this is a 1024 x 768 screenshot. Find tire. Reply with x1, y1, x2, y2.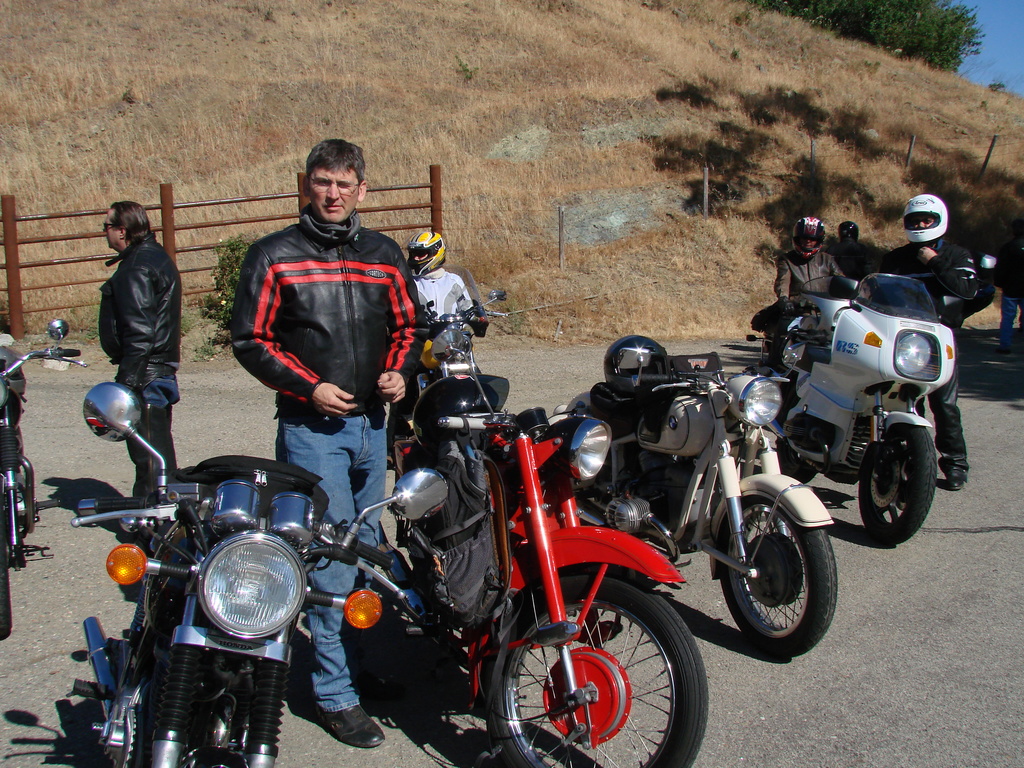
858, 423, 937, 543.
